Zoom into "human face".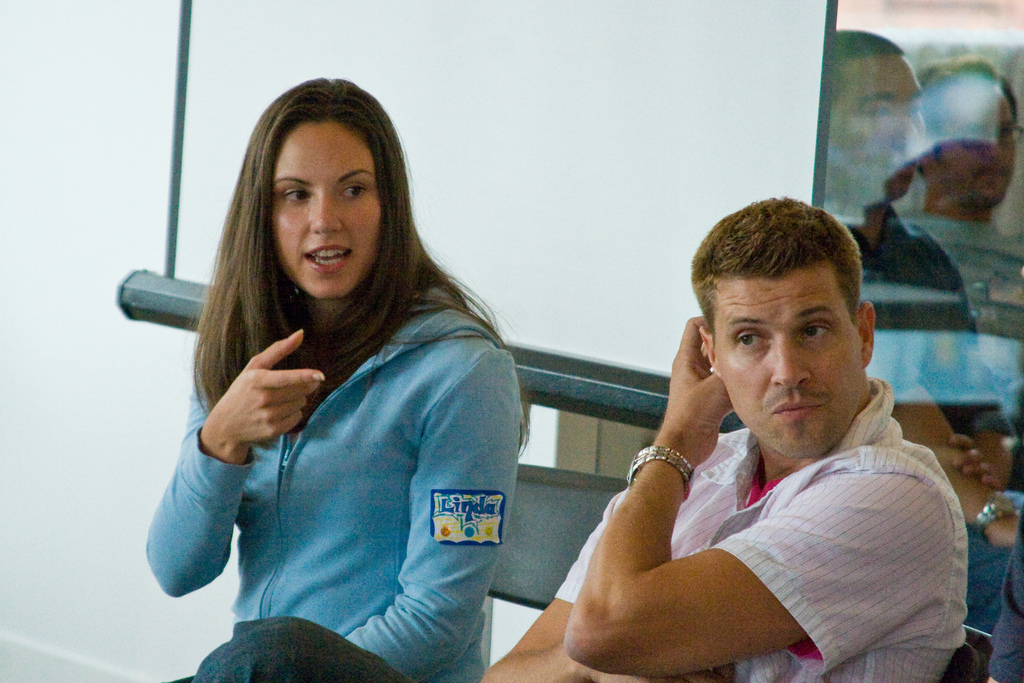
Zoom target: box(822, 56, 924, 199).
